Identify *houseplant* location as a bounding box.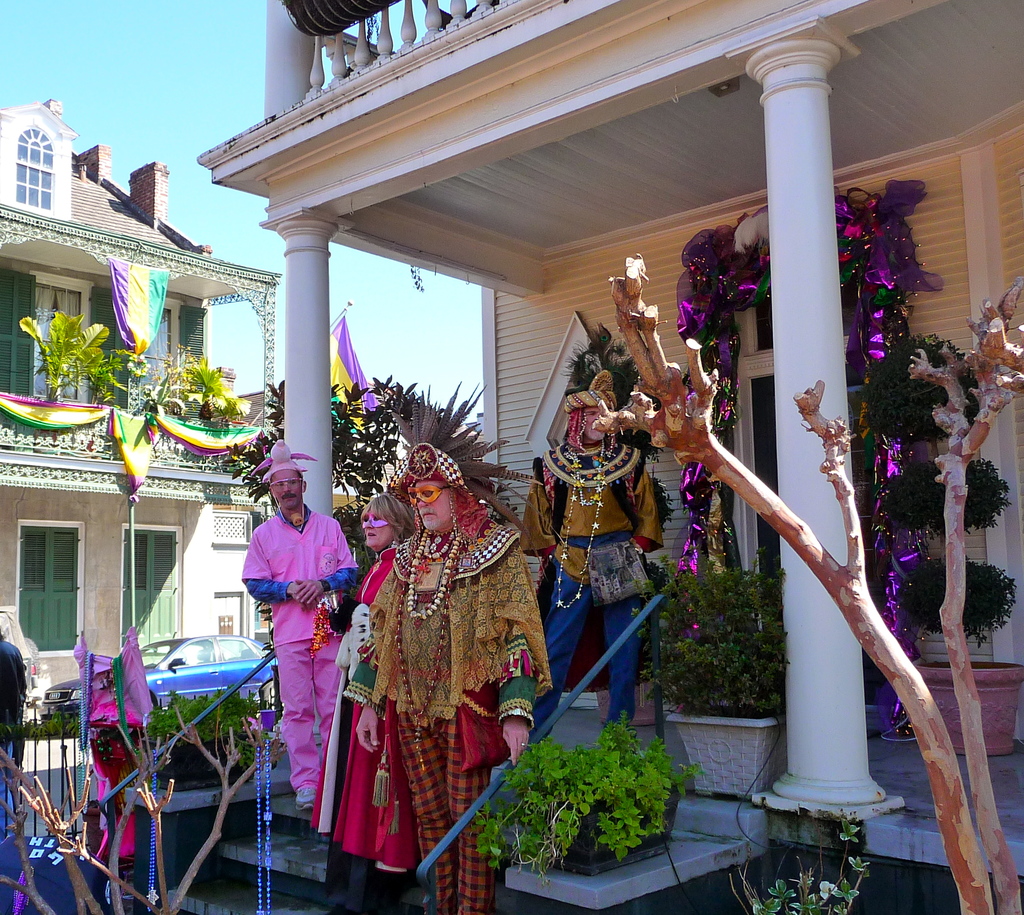
rect(127, 681, 276, 789).
